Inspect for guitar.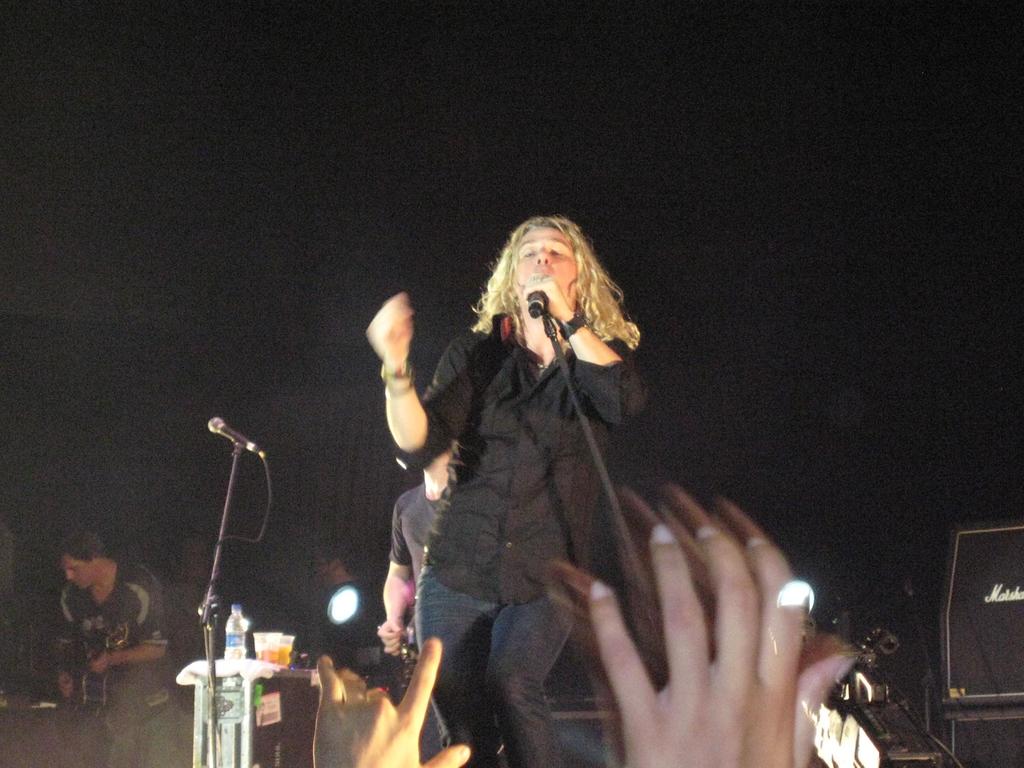
Inspection: [x1=59, y1=611, x2=134, y2=728].
